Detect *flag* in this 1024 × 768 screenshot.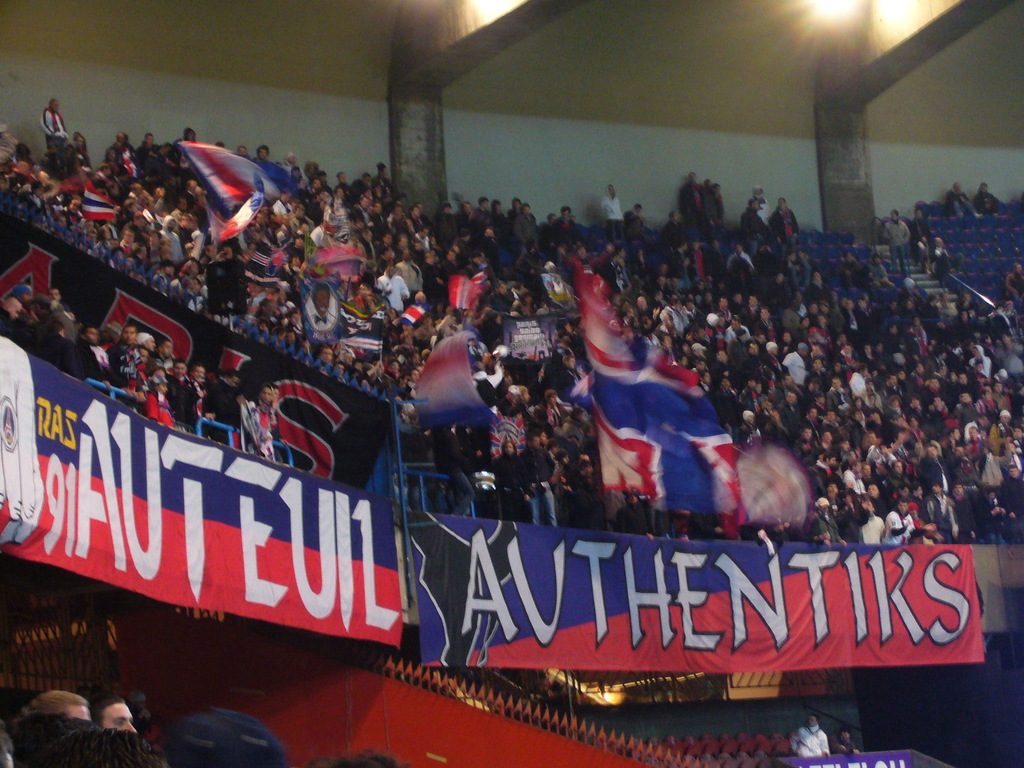
Detection: 180/139/303/237.
